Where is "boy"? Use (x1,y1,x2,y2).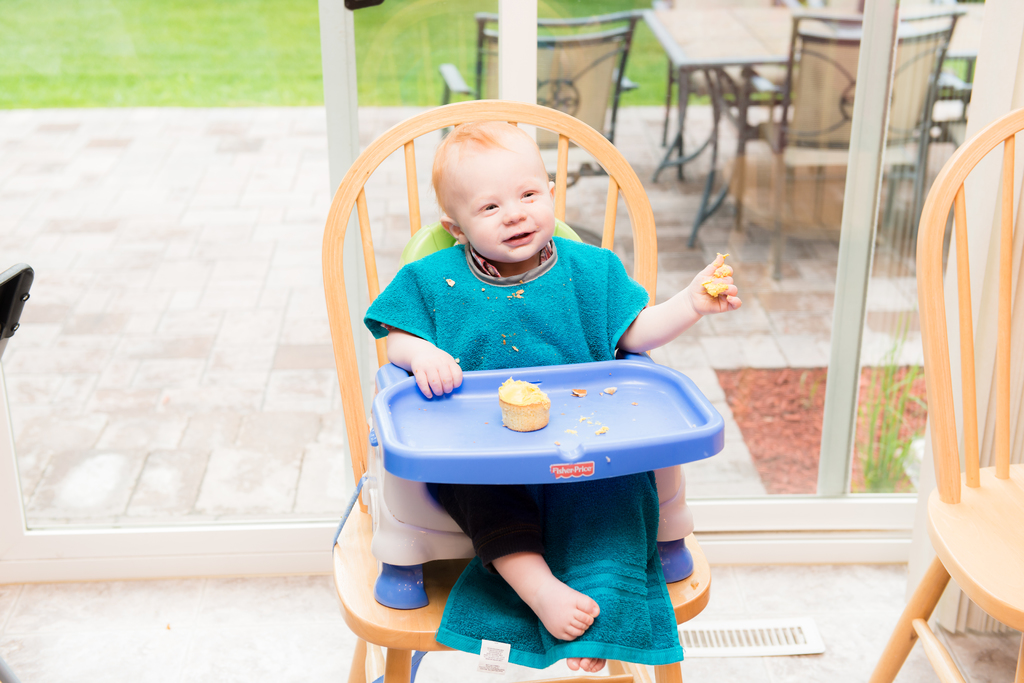
(364,115,742,646).
